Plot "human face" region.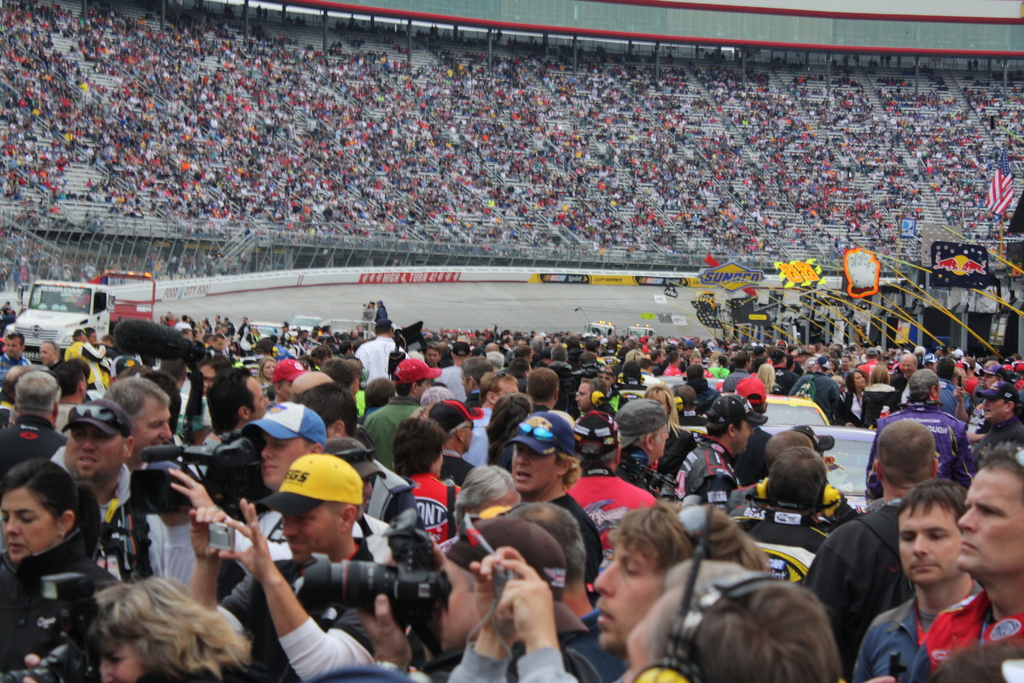
Plotted at box=[497, 379, 518, 395].
